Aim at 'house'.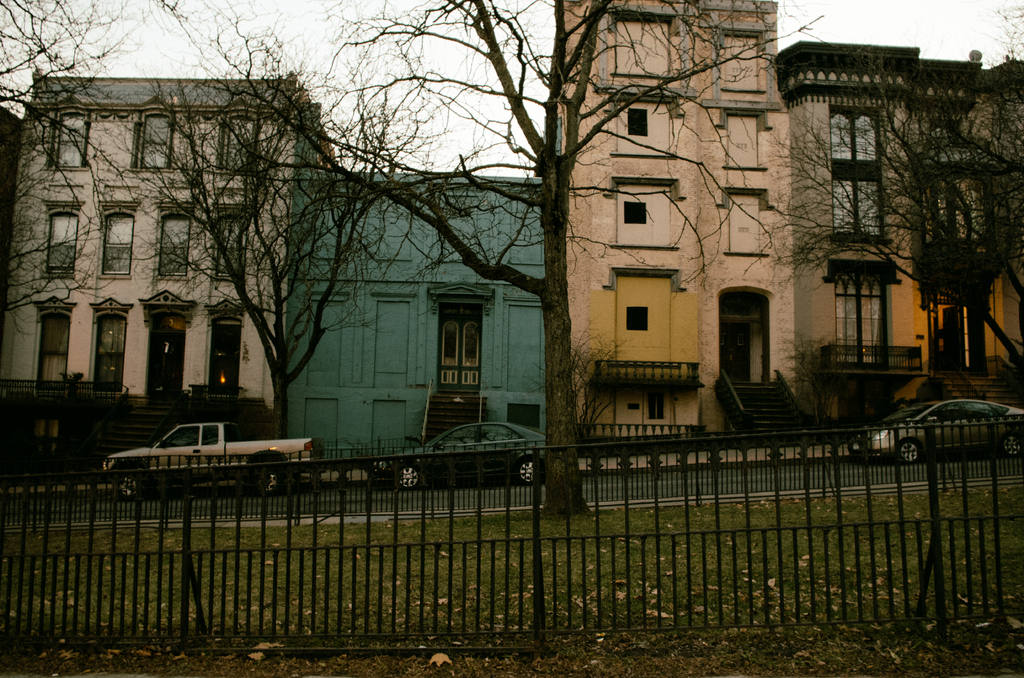
Aimed at select_region(522, 3, 789, 467).
